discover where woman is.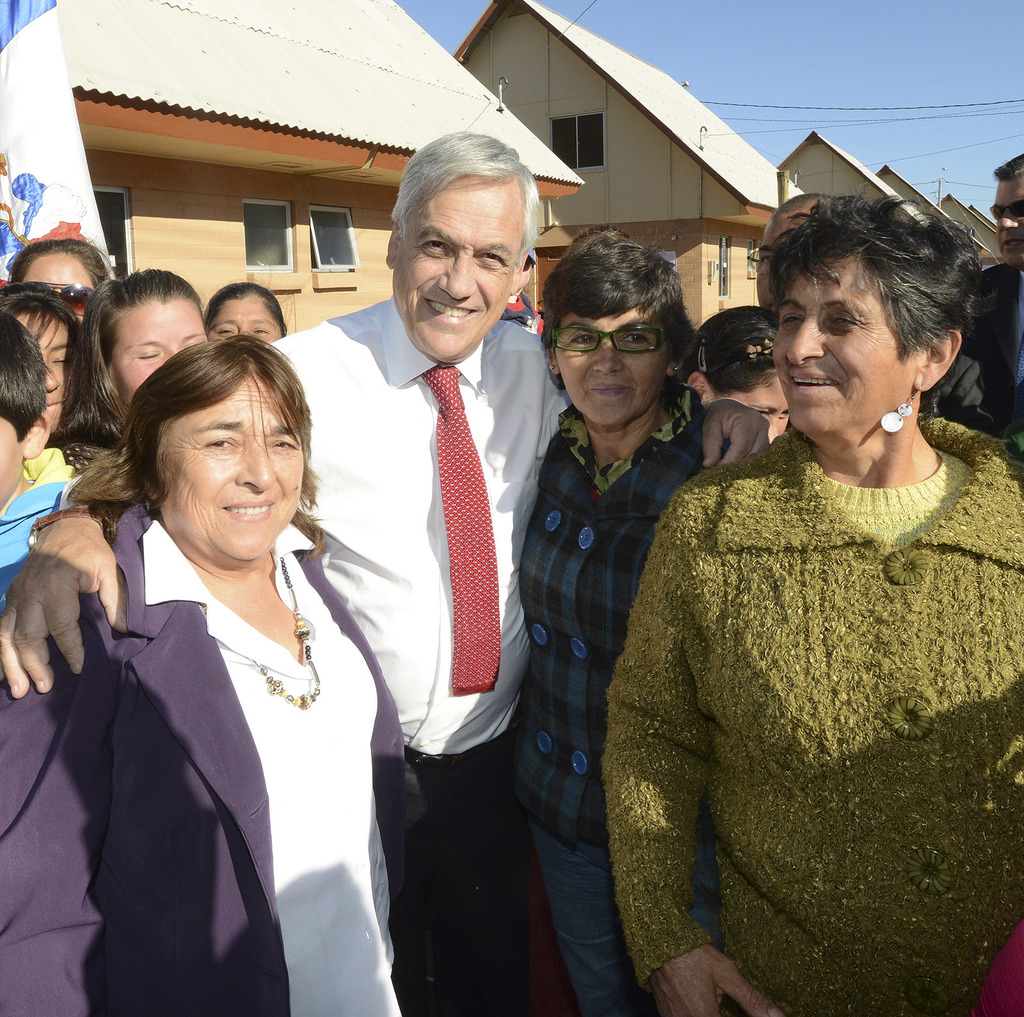
Discovered at [49,270,214,466].
